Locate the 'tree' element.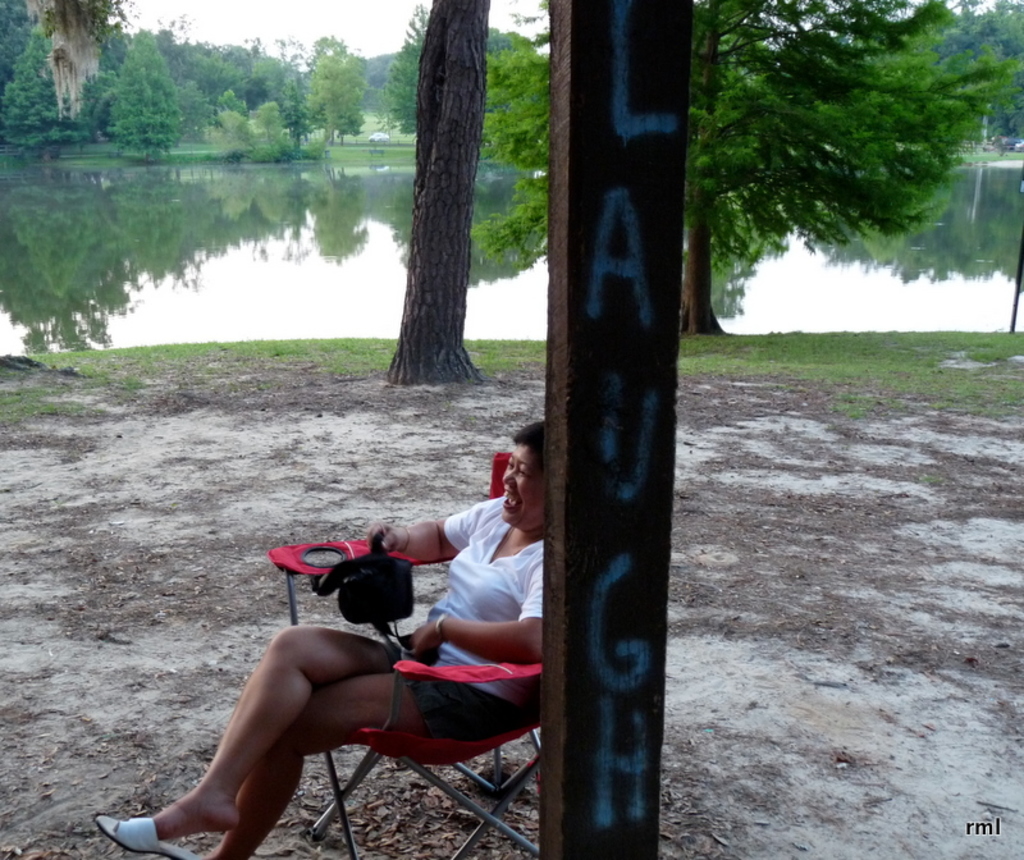
Element bbox: [left=913, top=0, right=1023, bottom=147].
